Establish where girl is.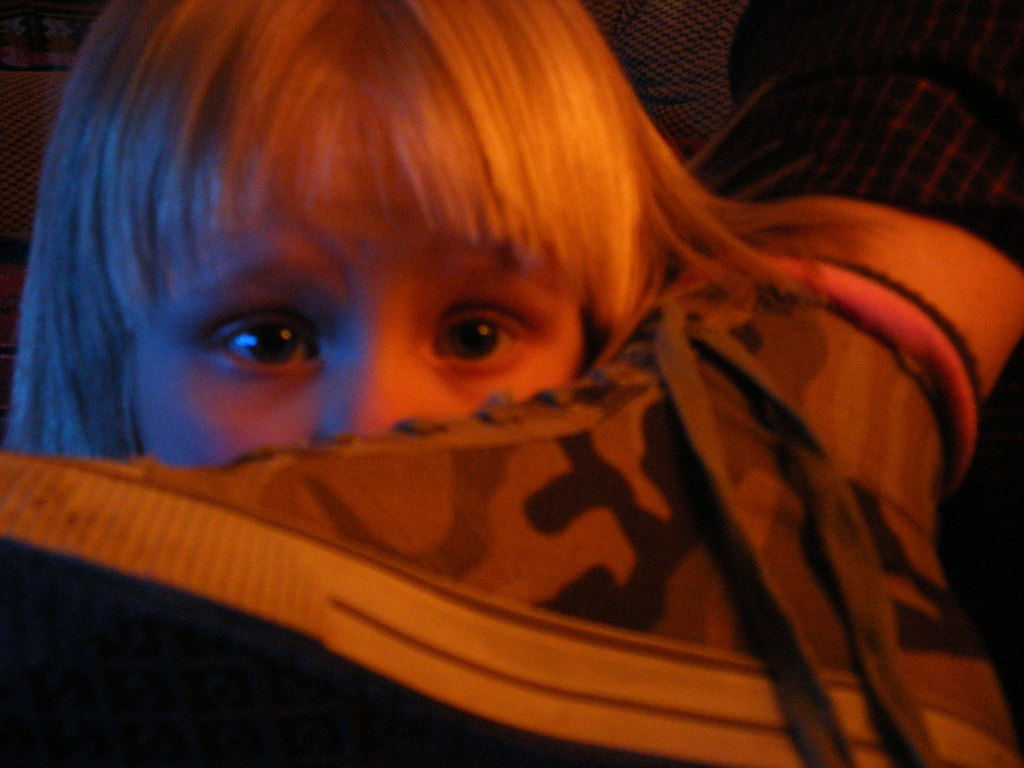
Established at bbox(1, 0, 893, 474).
